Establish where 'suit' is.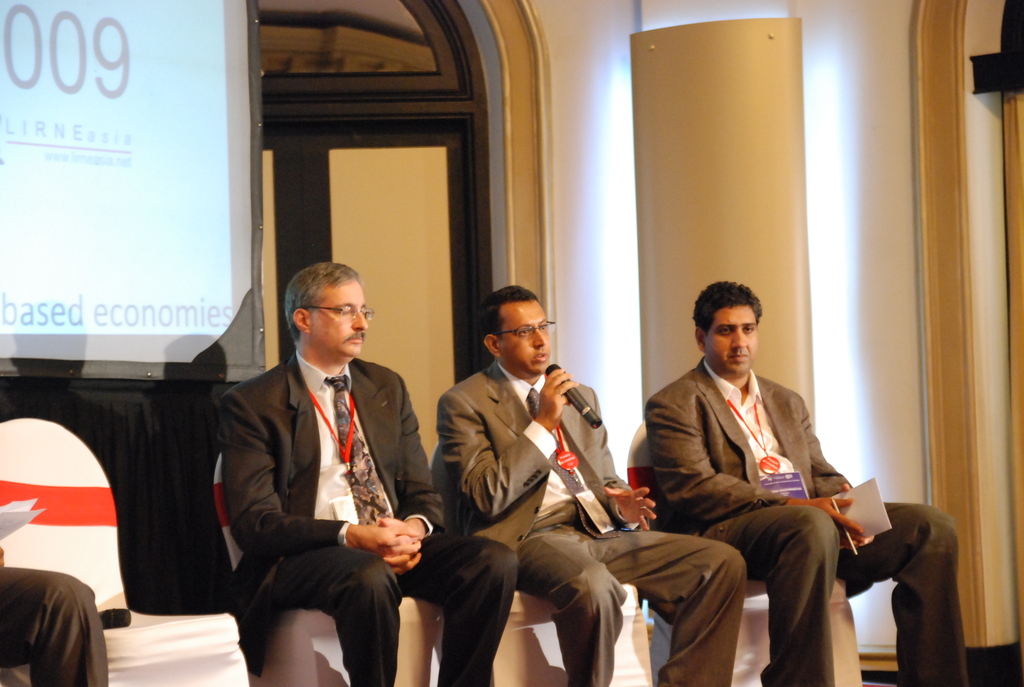
Established at pyautogui.locateOnScreen(436, 356, 639, 553).
